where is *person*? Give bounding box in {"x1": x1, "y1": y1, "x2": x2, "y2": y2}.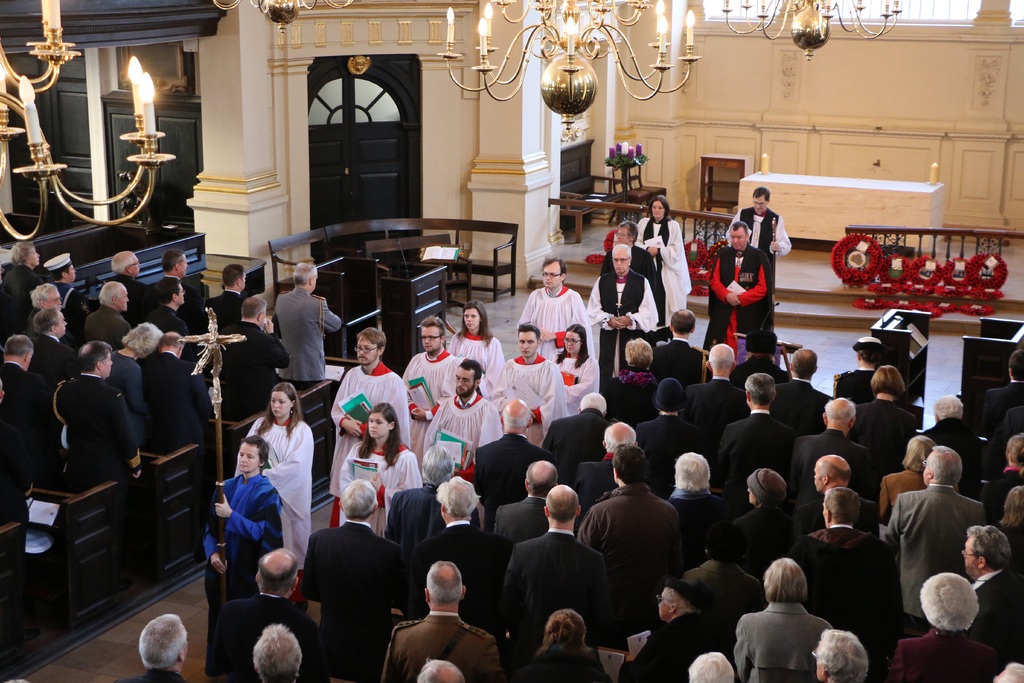
{"x1": 196, "y1": 428, "x2": 286, "y2": 682}.
